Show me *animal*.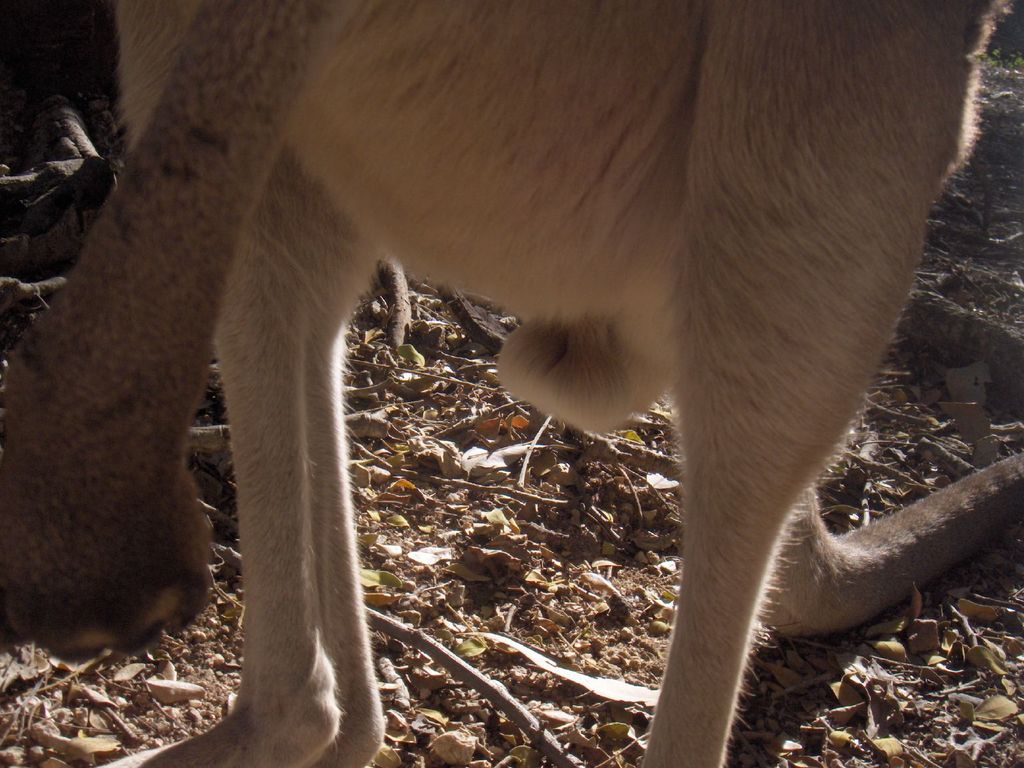
*animal* is here: box=[0, 1, 1005, 760].
